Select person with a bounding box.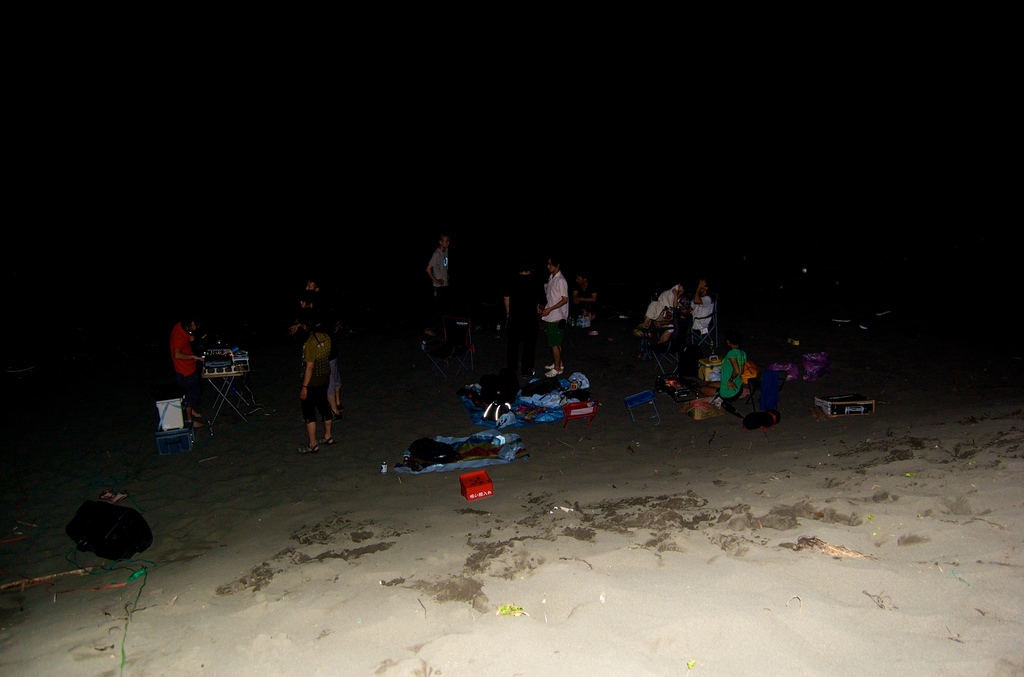
425, 232, 450, 326.
